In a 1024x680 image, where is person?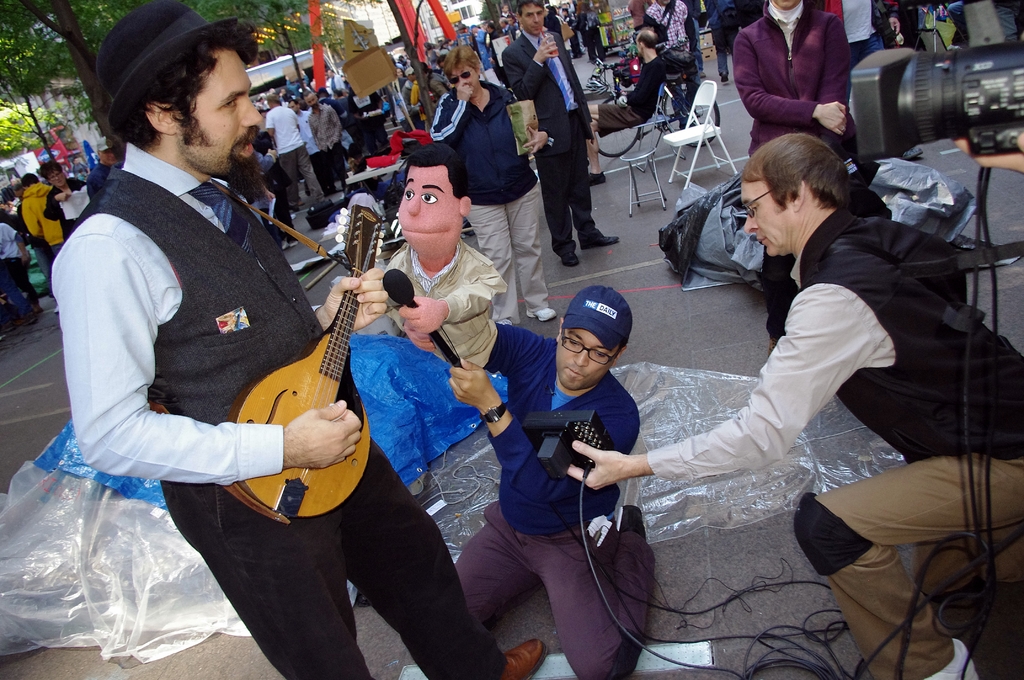
446 283 648 679.
